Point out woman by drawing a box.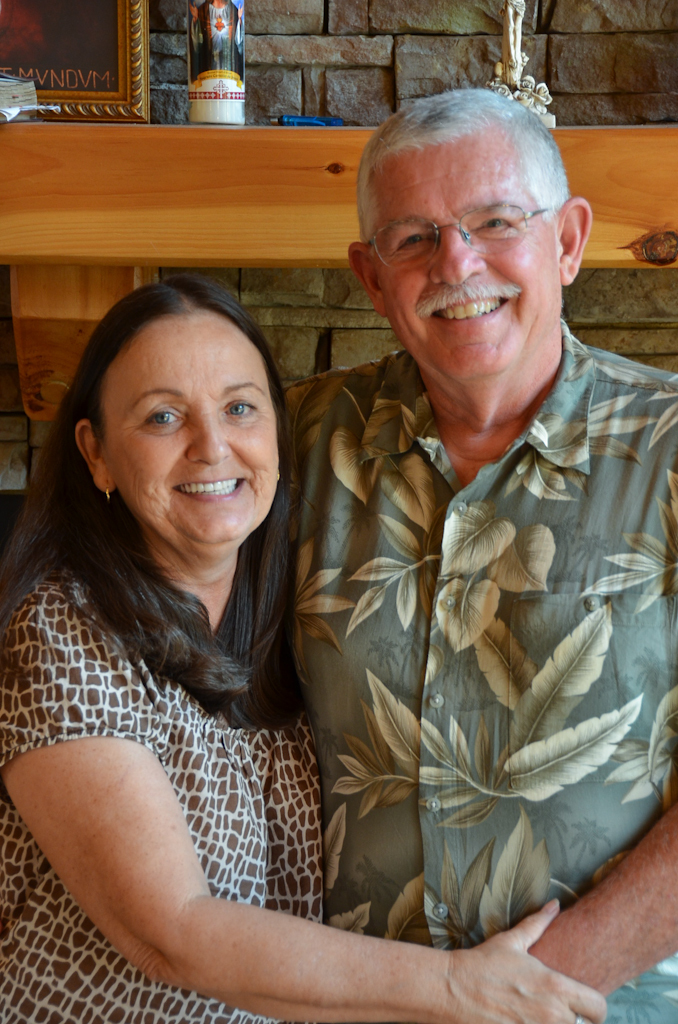
(left=0, top=270, right=606, bottom=1023).
